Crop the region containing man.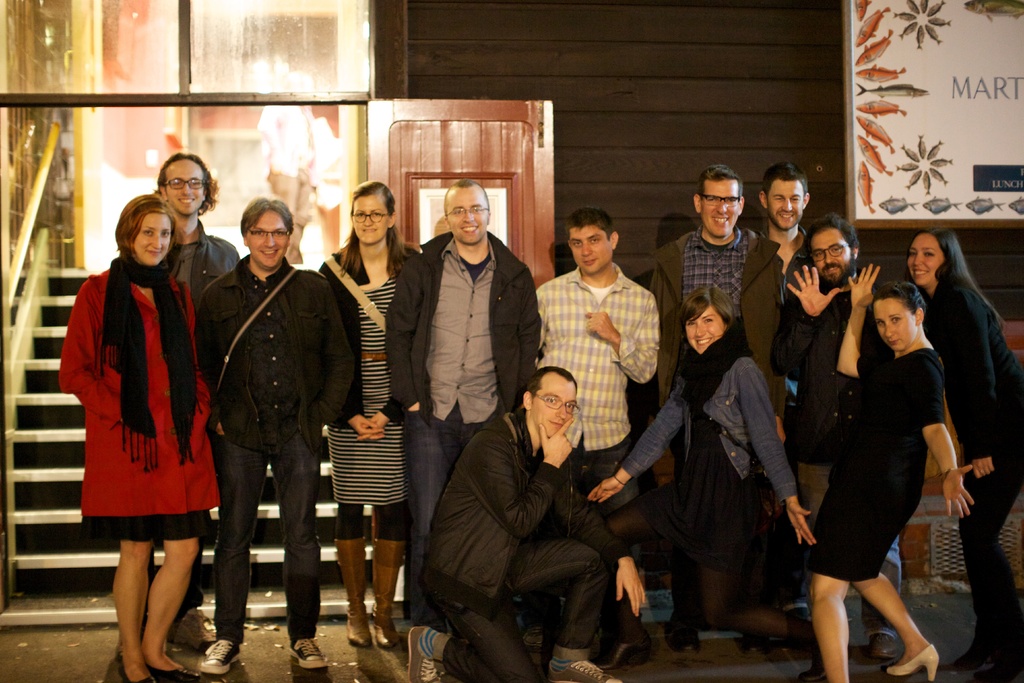
Crop region: (x1=154, y1=151, x2=238, y2=651).
